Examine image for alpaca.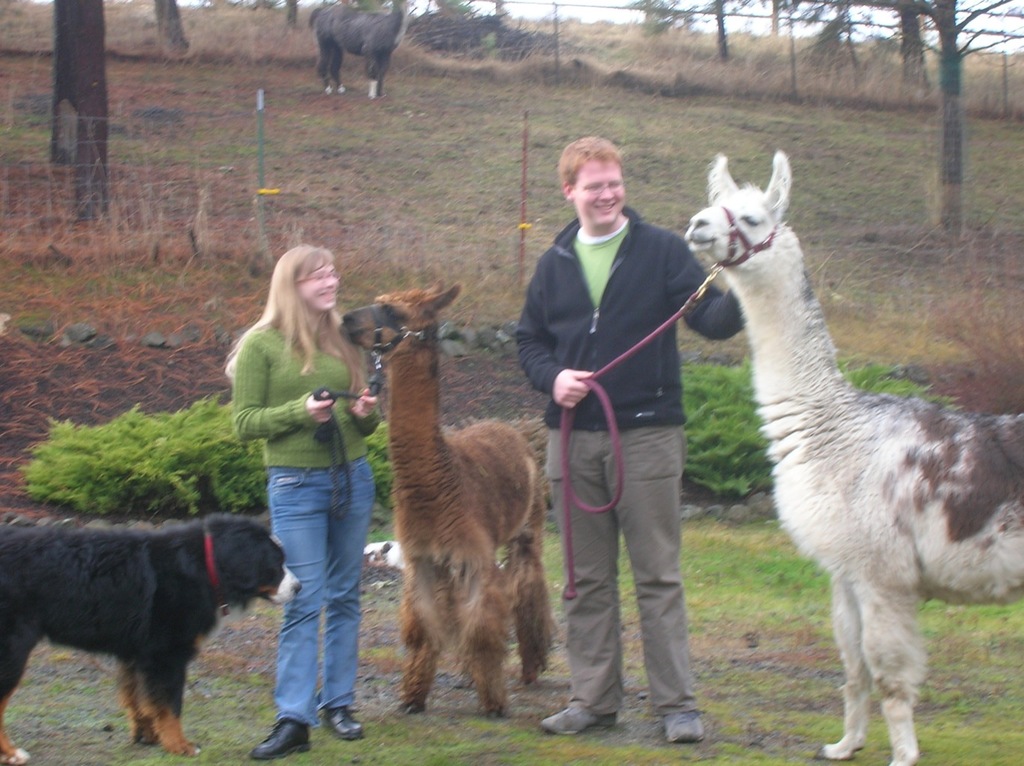
Examination result: box=[338, 279, 560, 722].
